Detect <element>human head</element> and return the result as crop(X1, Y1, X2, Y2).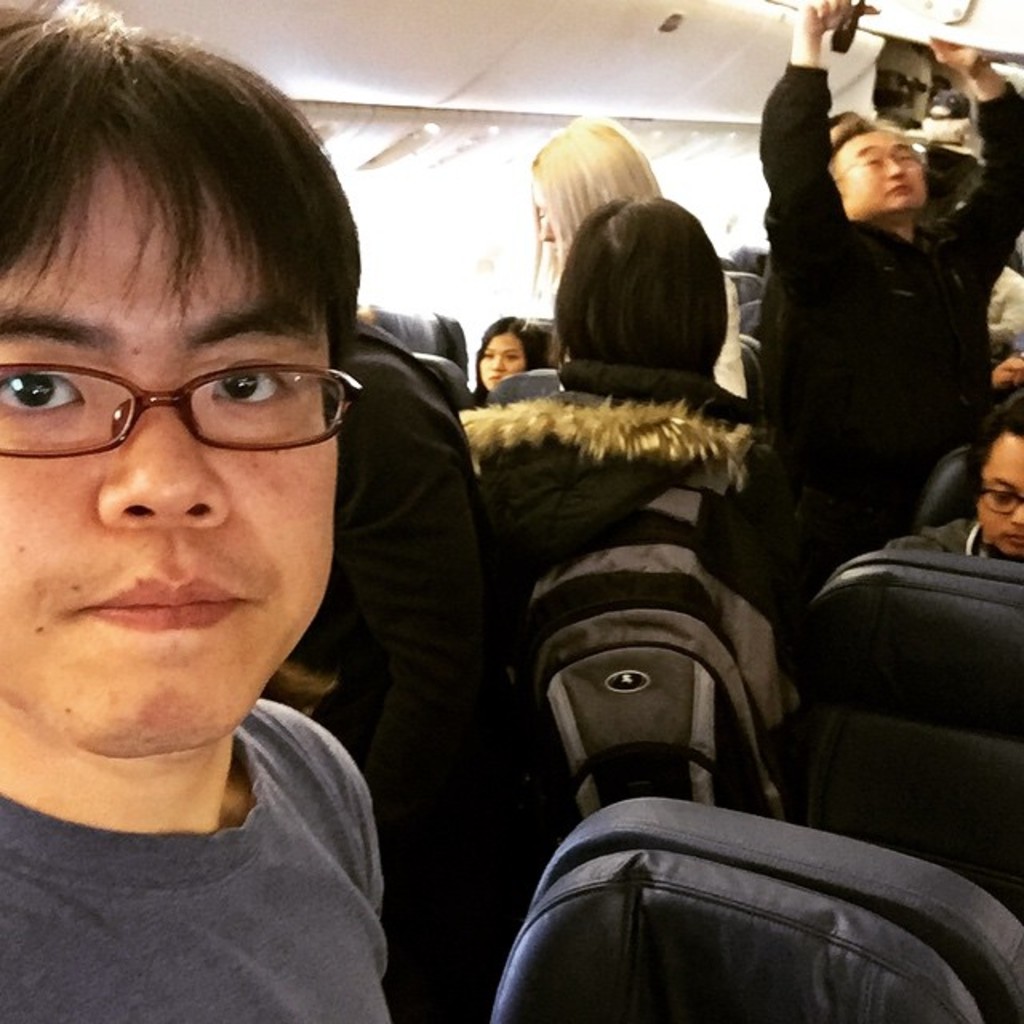
crop(10, 123, 370, 790).
